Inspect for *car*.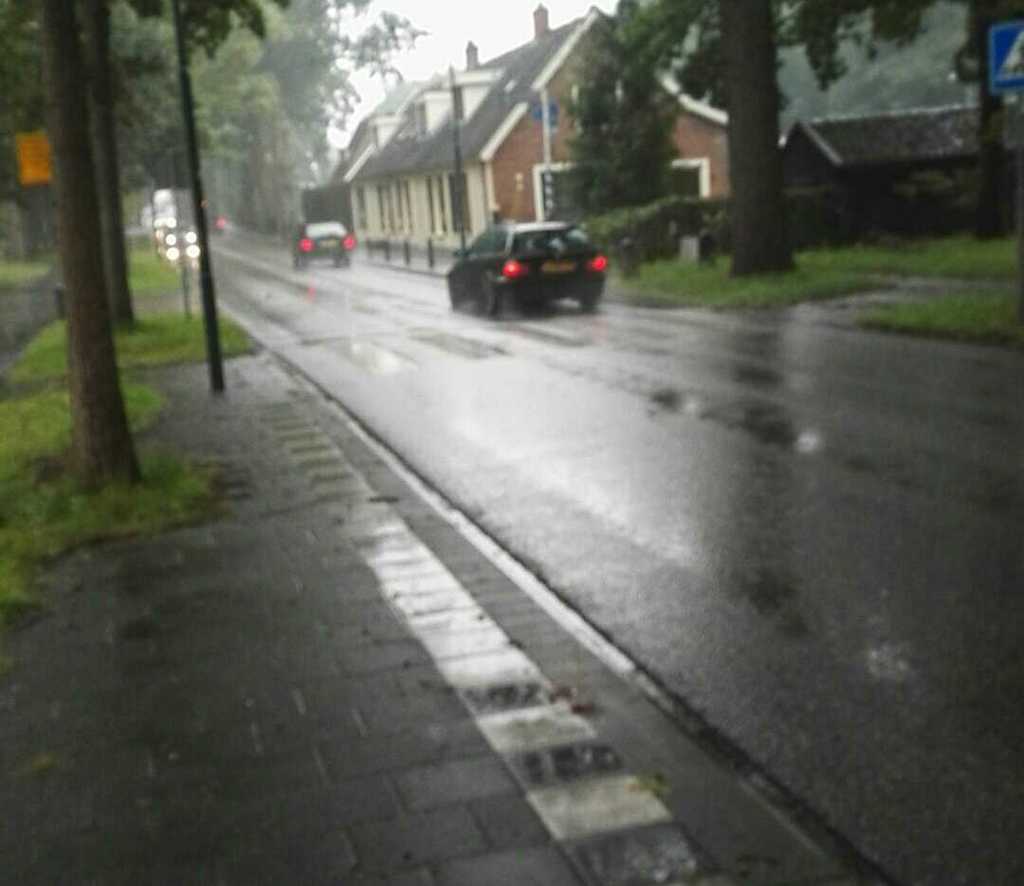
Inspection: x1=447, y1=224, x2=610, y2=319.
